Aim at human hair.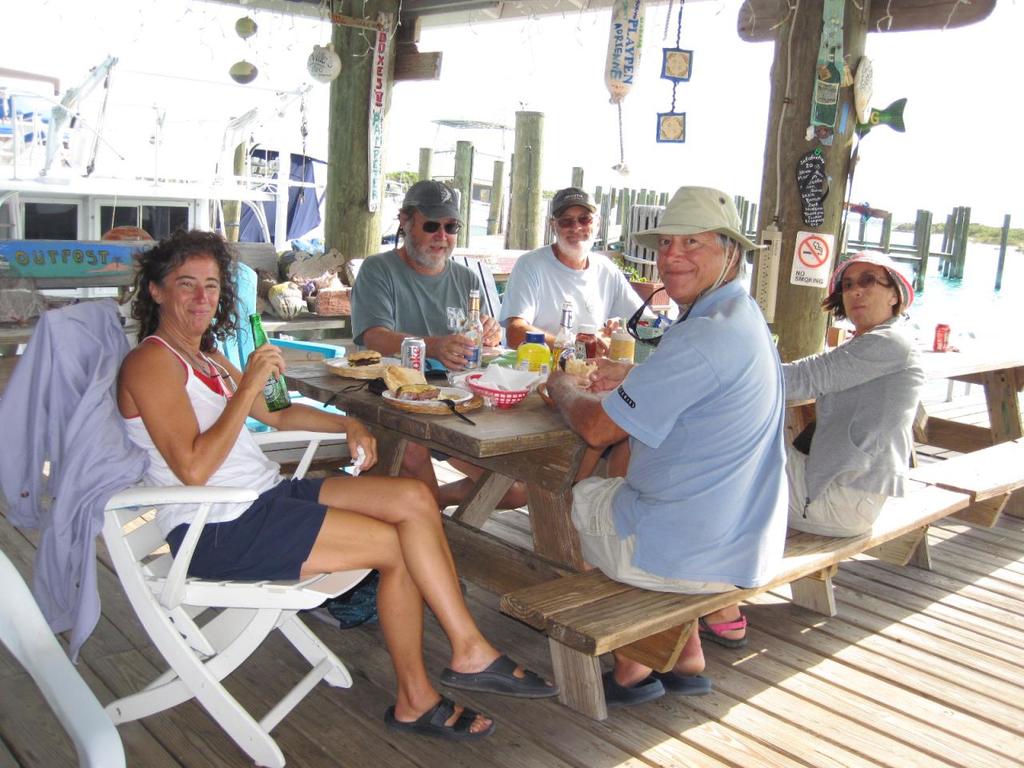
Aimed at locate(821, 257, 898, 319).
